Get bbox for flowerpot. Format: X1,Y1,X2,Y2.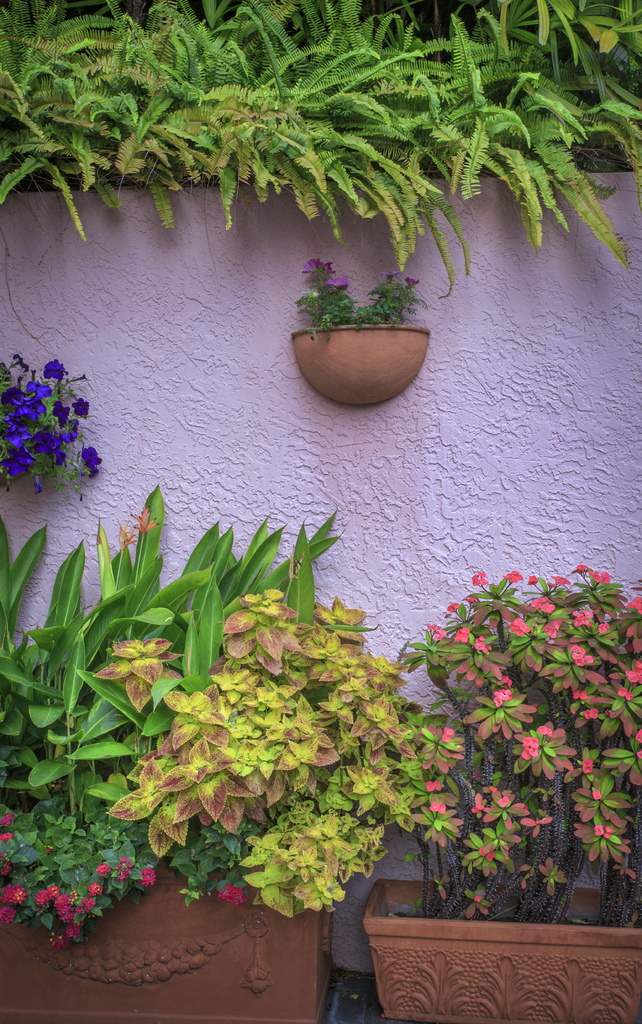
291,324,435,408.
